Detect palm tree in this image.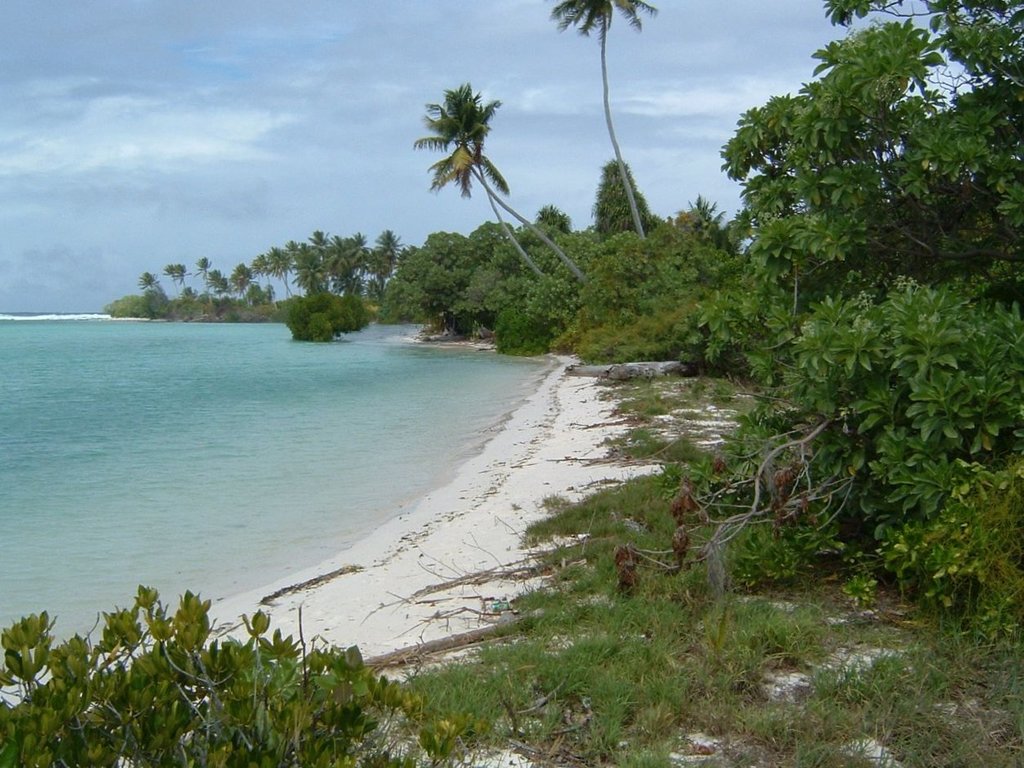
Detection: <region>554, 0, 646, 313</region>.
